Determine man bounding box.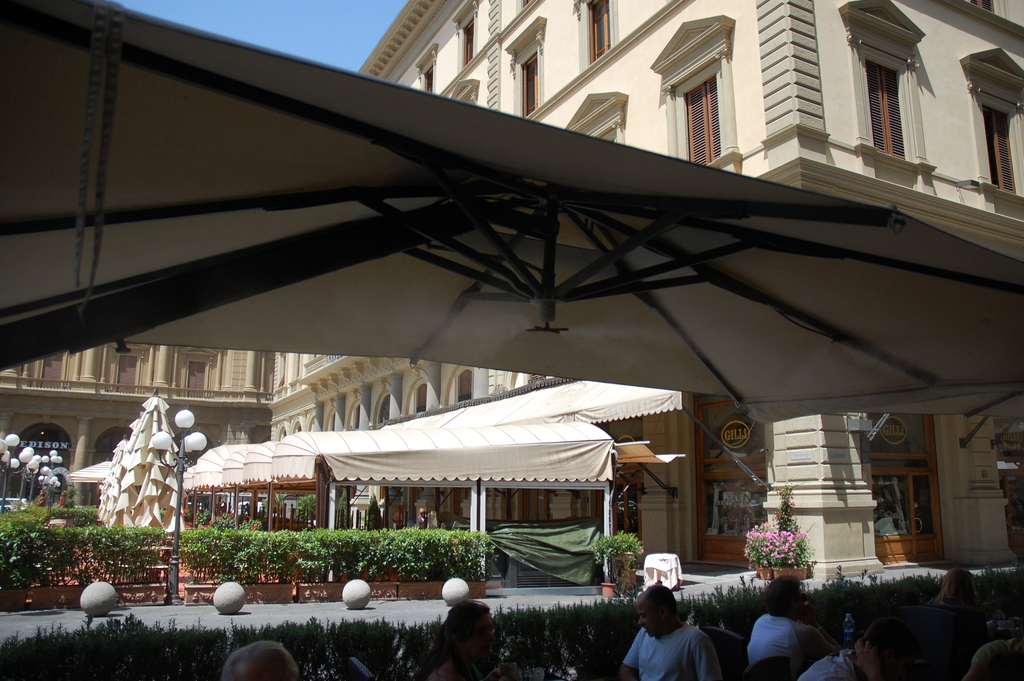
Determined: crop(619, 579, 724, 680).
